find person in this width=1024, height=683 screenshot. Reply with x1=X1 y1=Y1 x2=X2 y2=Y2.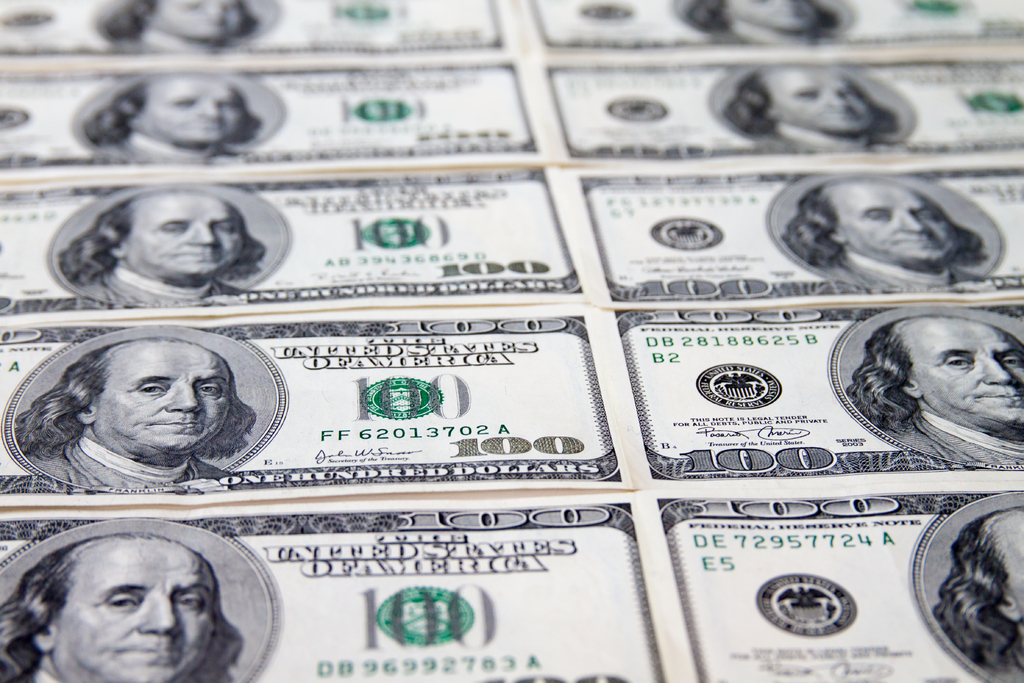
x1=83 y1=74 x2=265 y2=163.
